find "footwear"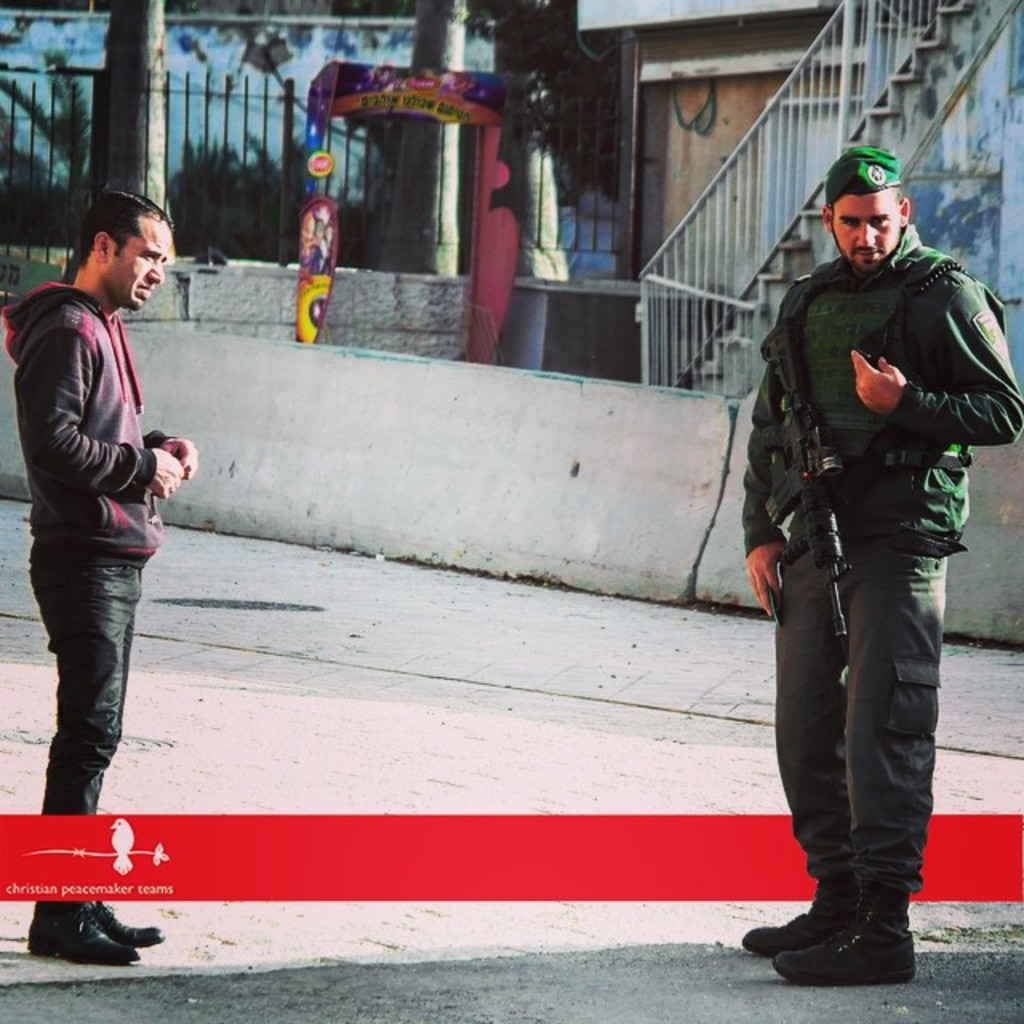
736 909 859 957
